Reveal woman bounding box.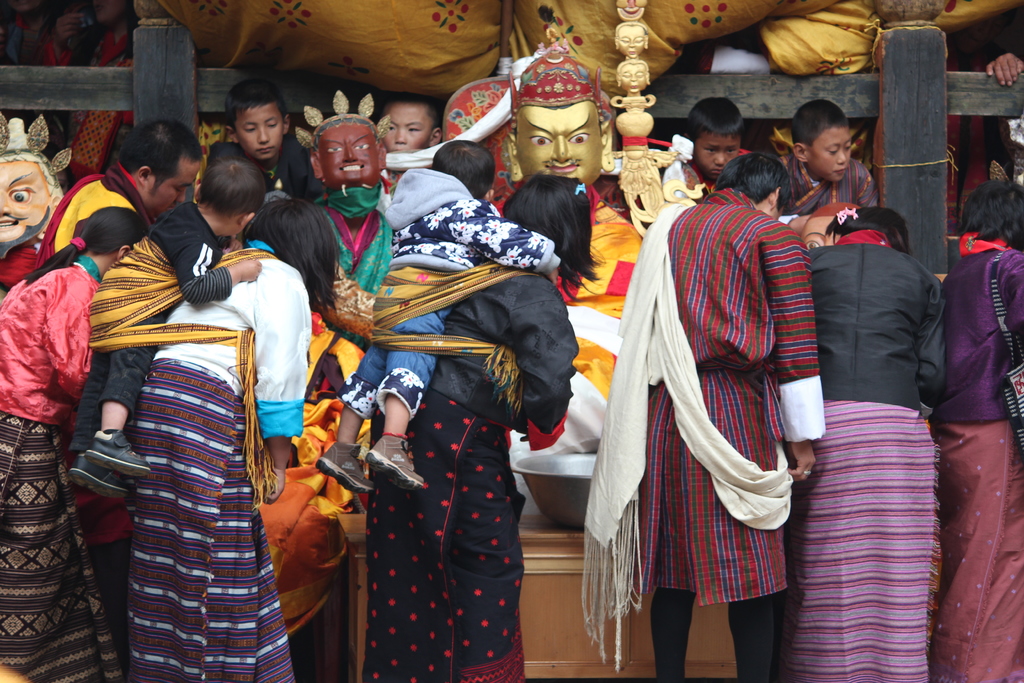
Revealed: [x1=365, y1=171, x2=607, y2=682].
